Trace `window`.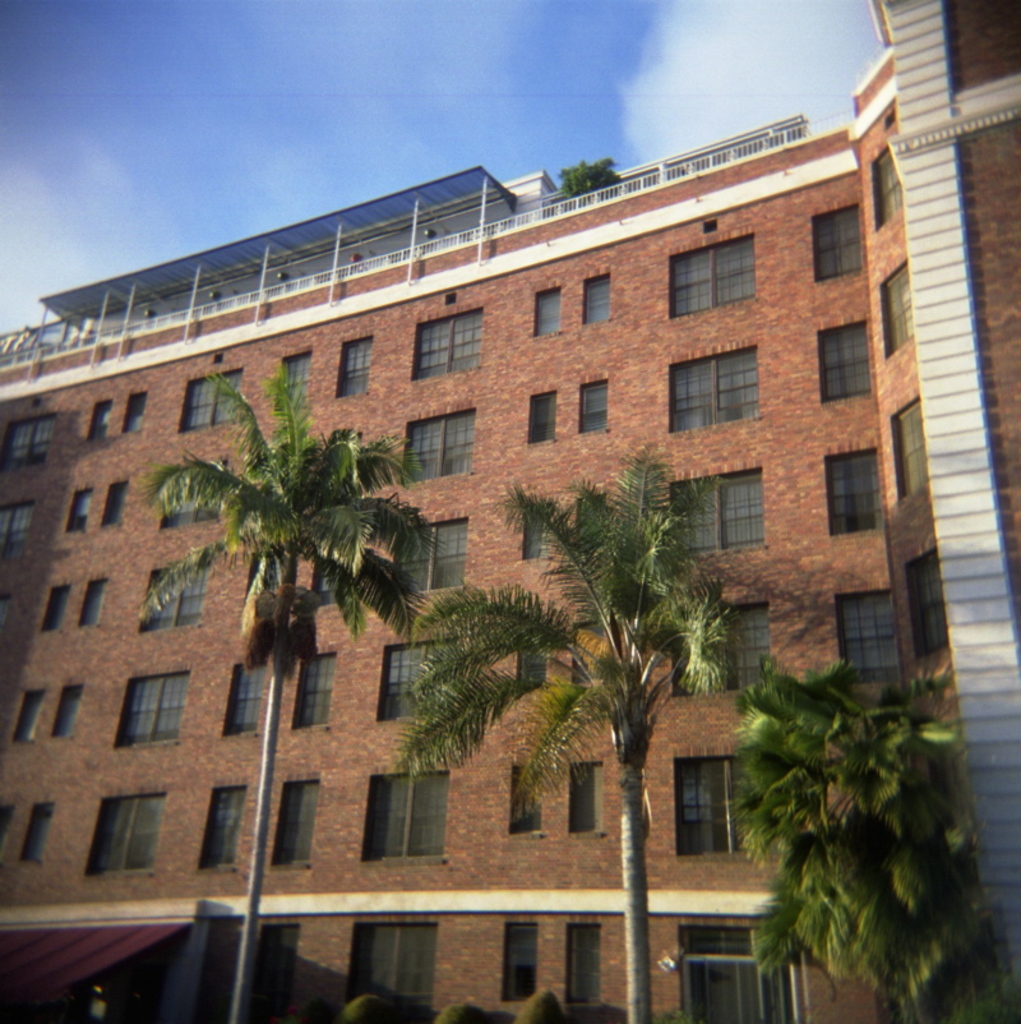
Traced to 523:280:565:346.
